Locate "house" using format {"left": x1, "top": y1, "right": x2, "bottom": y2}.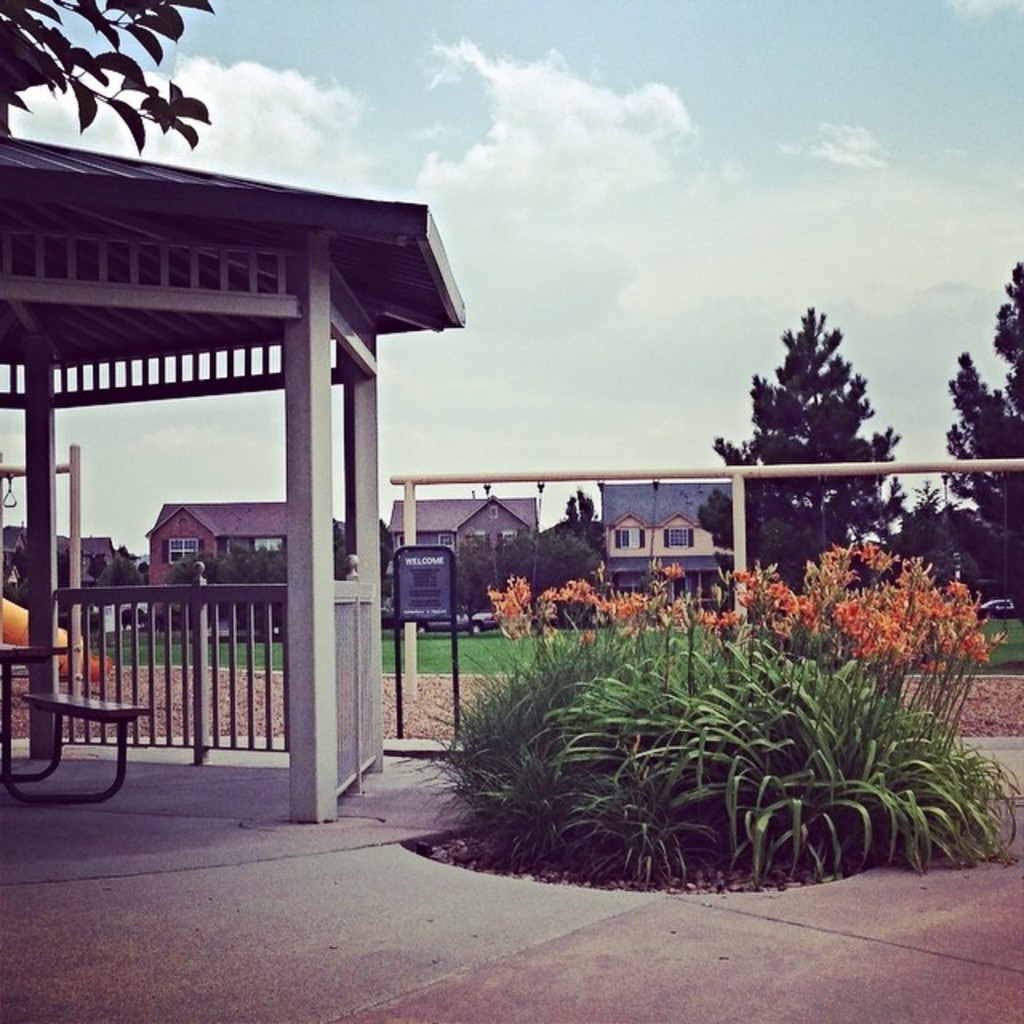
{"left": 0, "top": 138, "right": 466, "bottom": 822}.
